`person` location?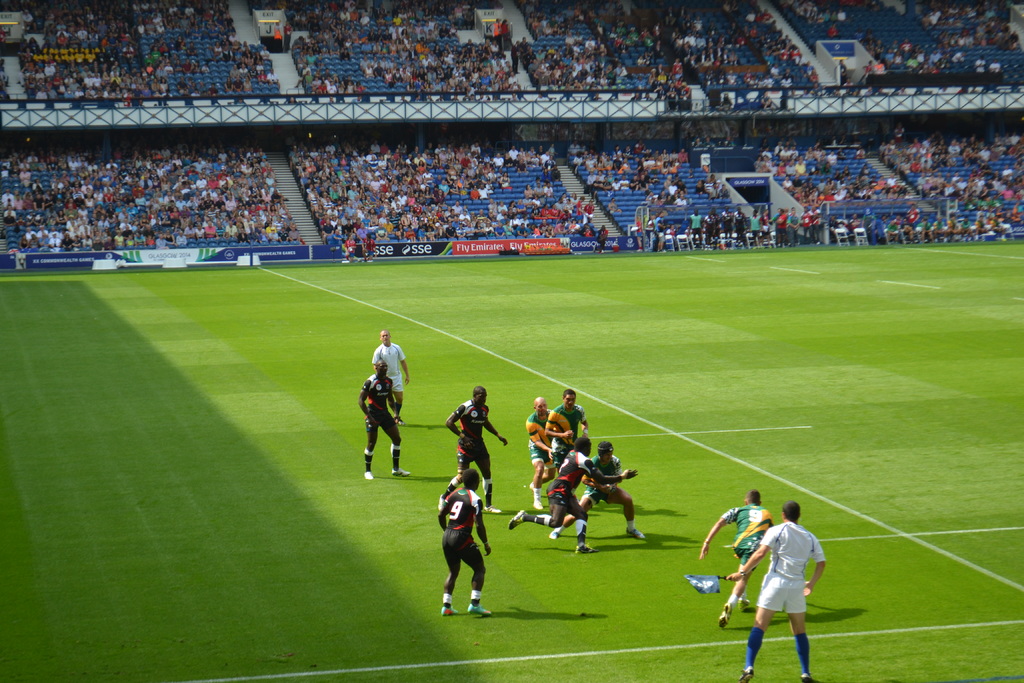
<region>358, 359, 410, 481</region>
